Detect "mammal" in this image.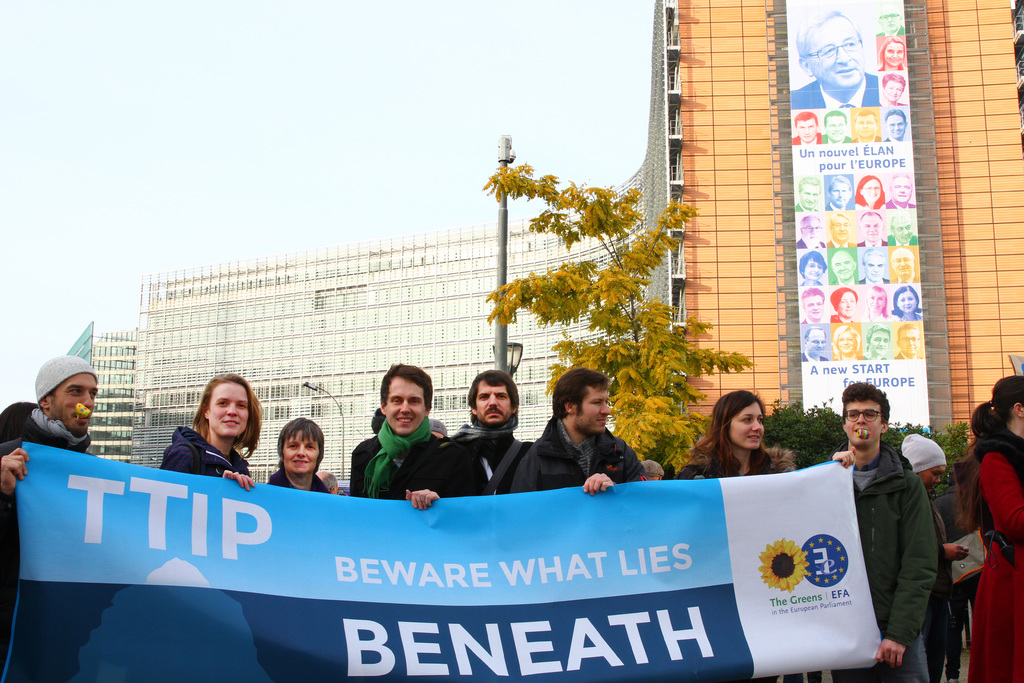
Detection: left=513, top=370, right=653, bottom=493.
